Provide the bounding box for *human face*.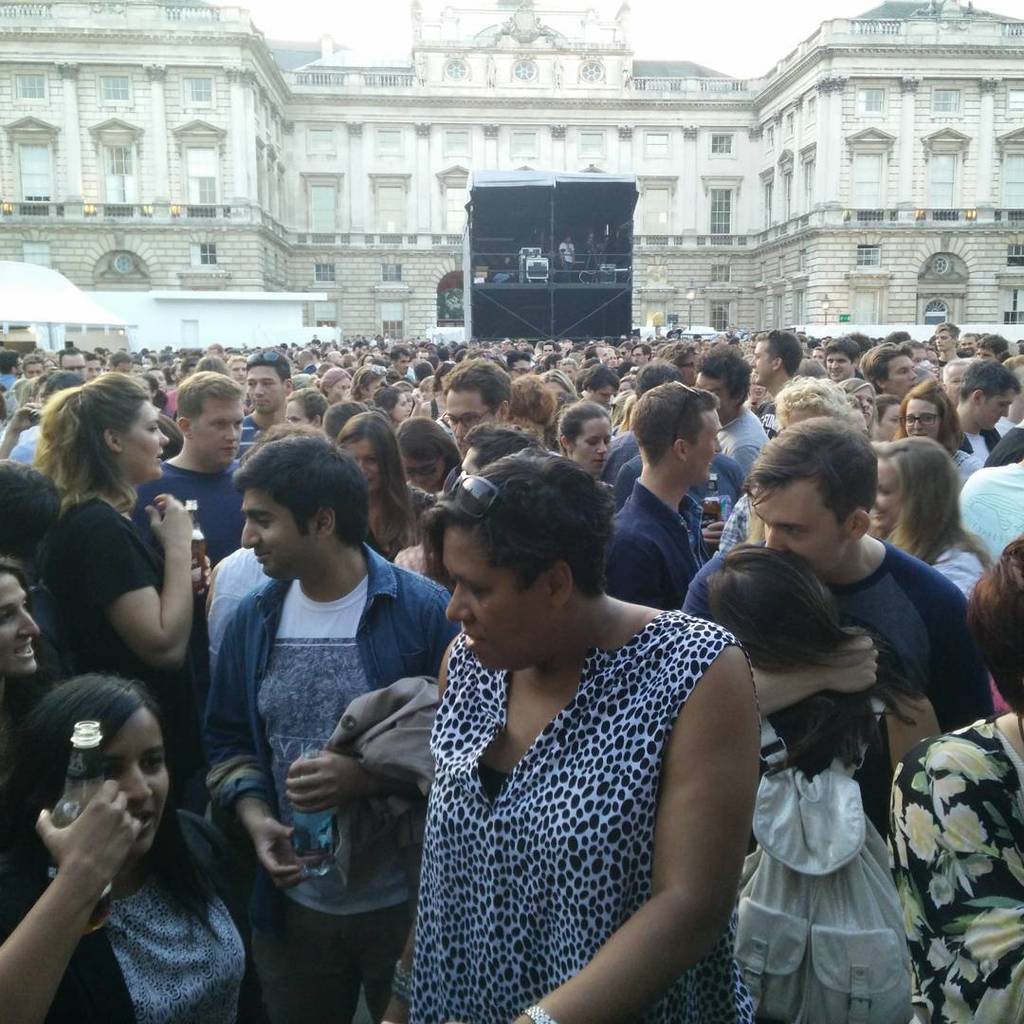
[left=868, top=457, right=904, bottom=539].
